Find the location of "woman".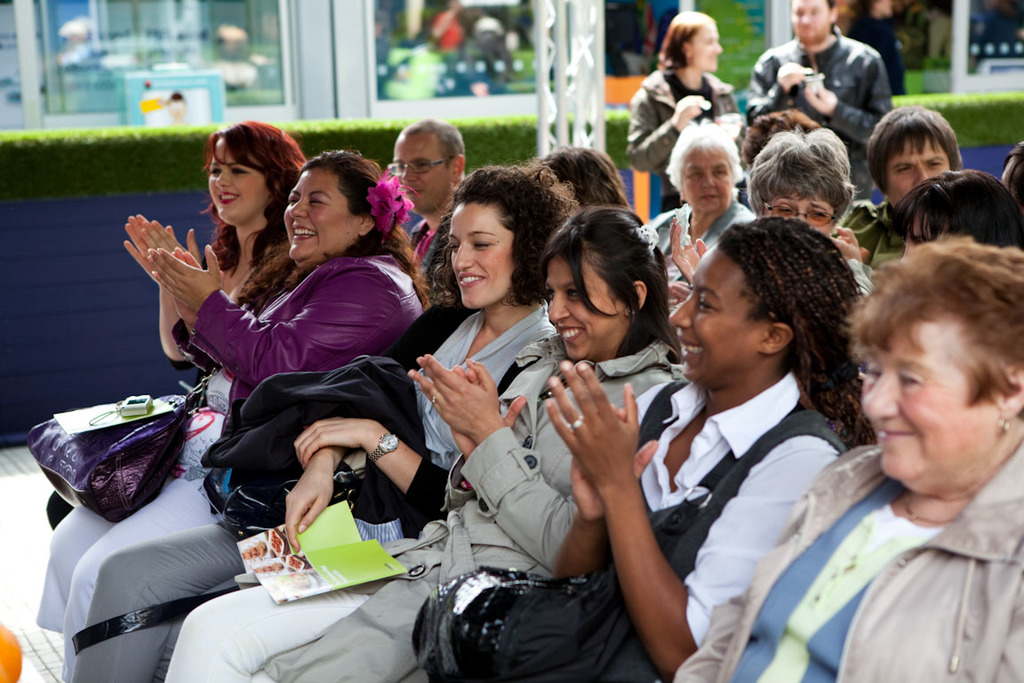
Location: select_region(43, 115, 318, 537).
